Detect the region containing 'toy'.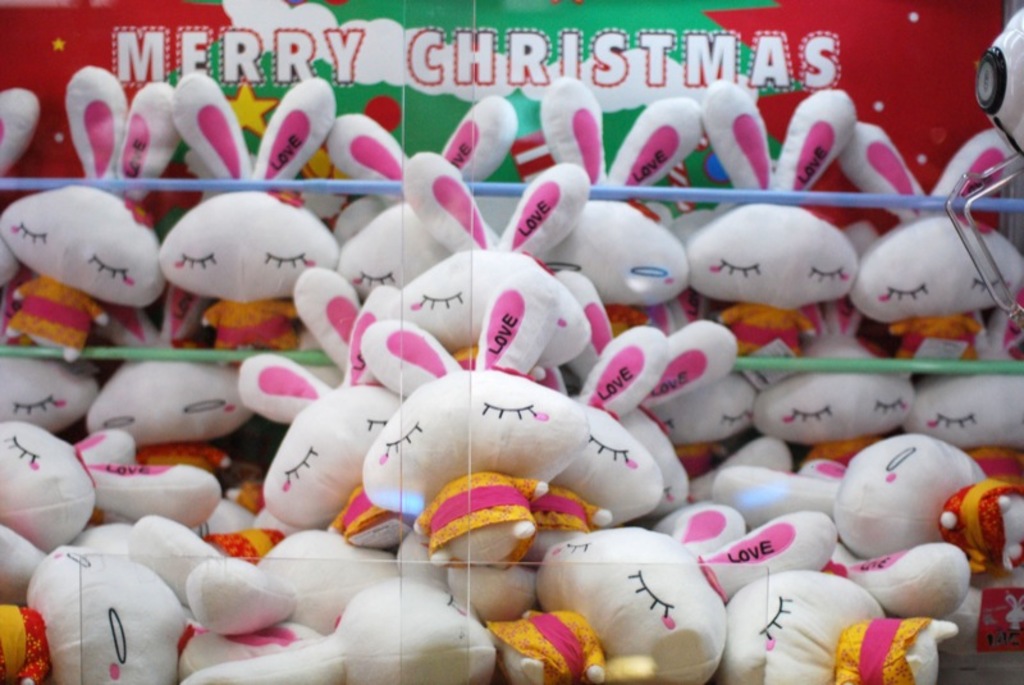
bbox=(888, 362, 1023, 494).
